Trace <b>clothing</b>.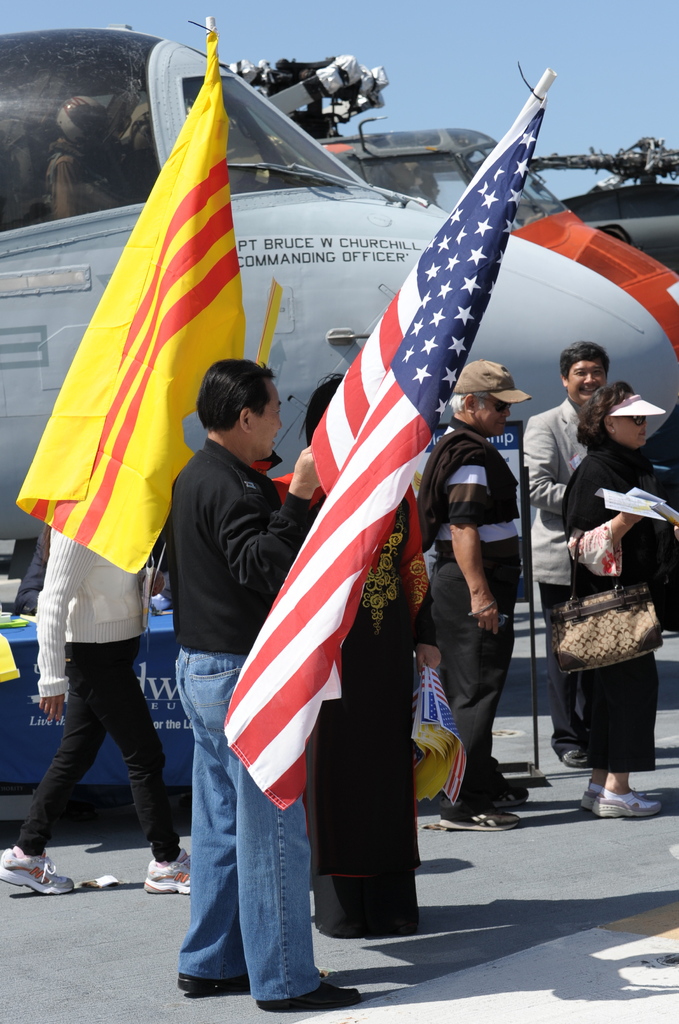
Traced to [left=164, top=442, right=311, bottom=1012].
